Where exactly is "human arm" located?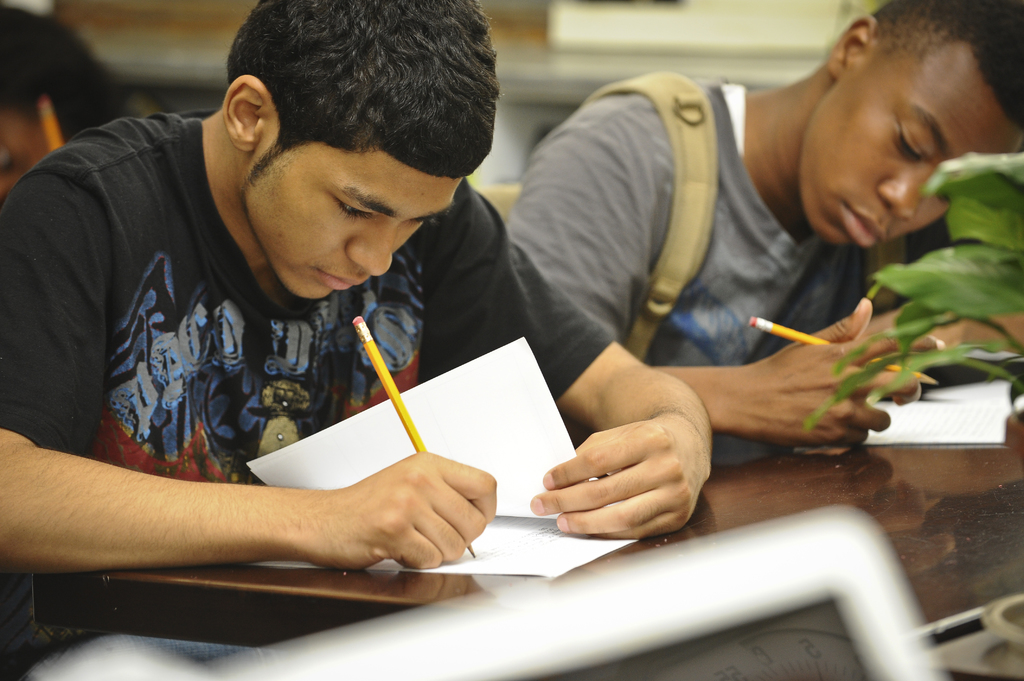
Its bounding box is <bbox>464, 177, 725, 546</bbox>.
